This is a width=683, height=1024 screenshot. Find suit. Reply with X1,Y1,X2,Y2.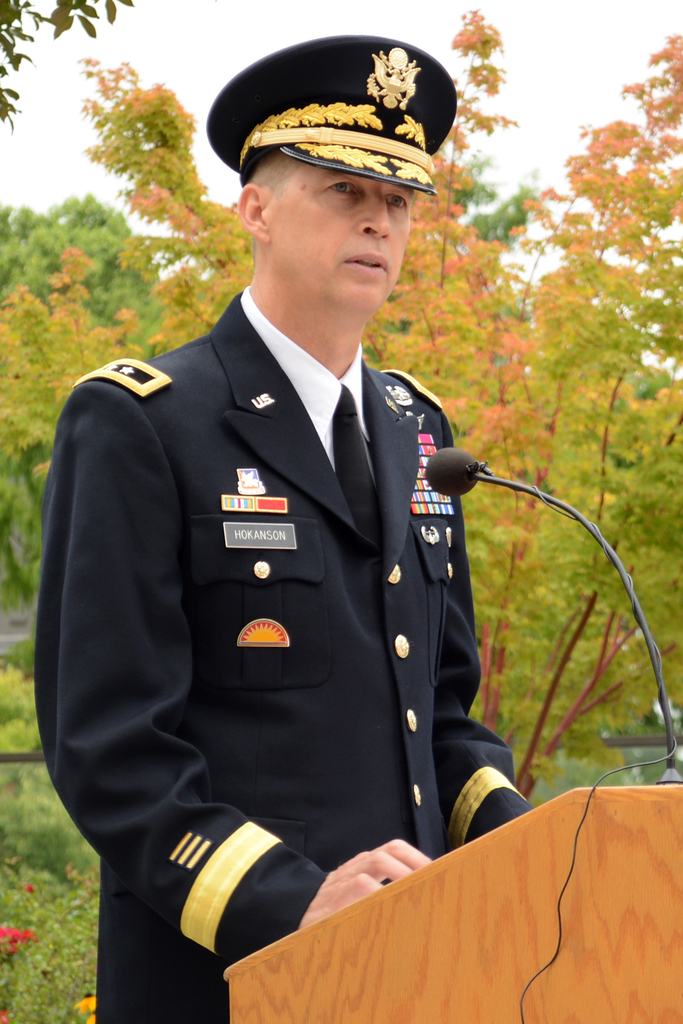
29,292,530,1023.
